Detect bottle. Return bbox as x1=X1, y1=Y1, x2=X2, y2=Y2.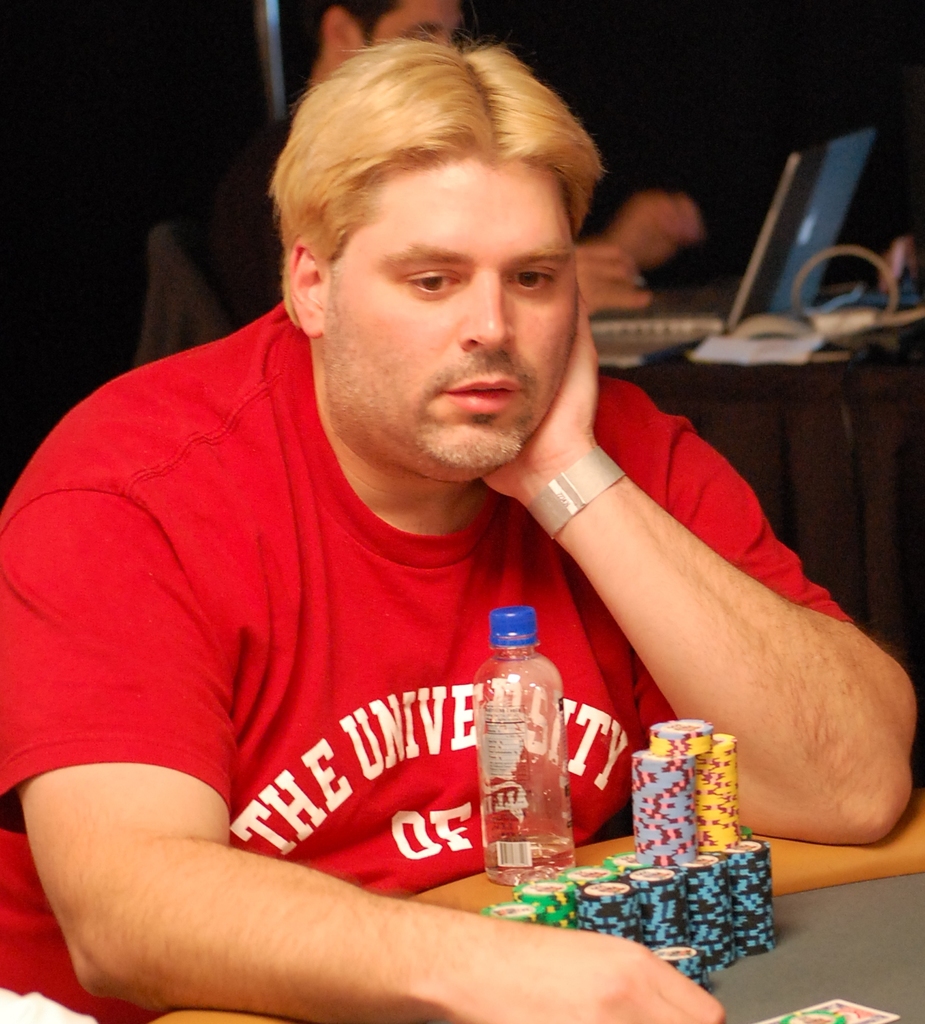
x1=472, y1=599, x2=576, y2=893.
